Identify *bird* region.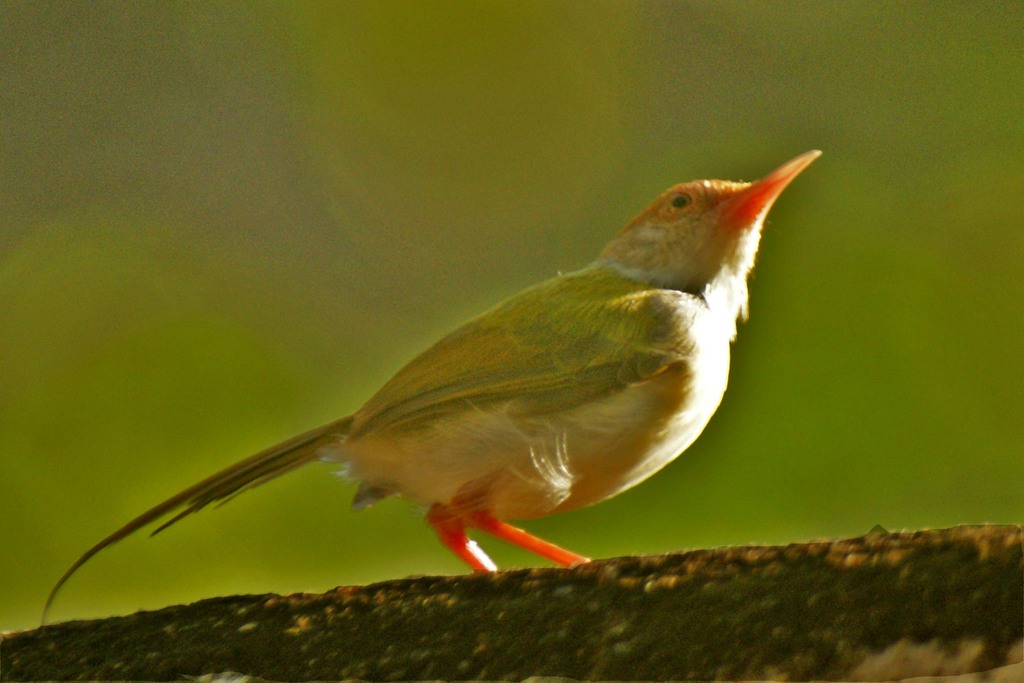
Region: <bbox>49, 160, 838, 585</bbox>.
